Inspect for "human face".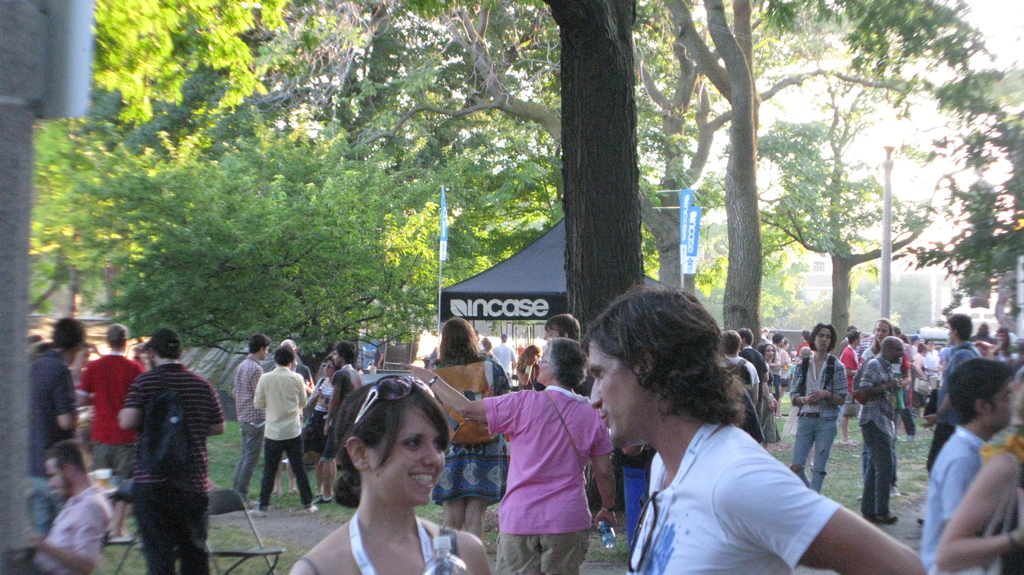
Inspection: (323,358,336,379).
